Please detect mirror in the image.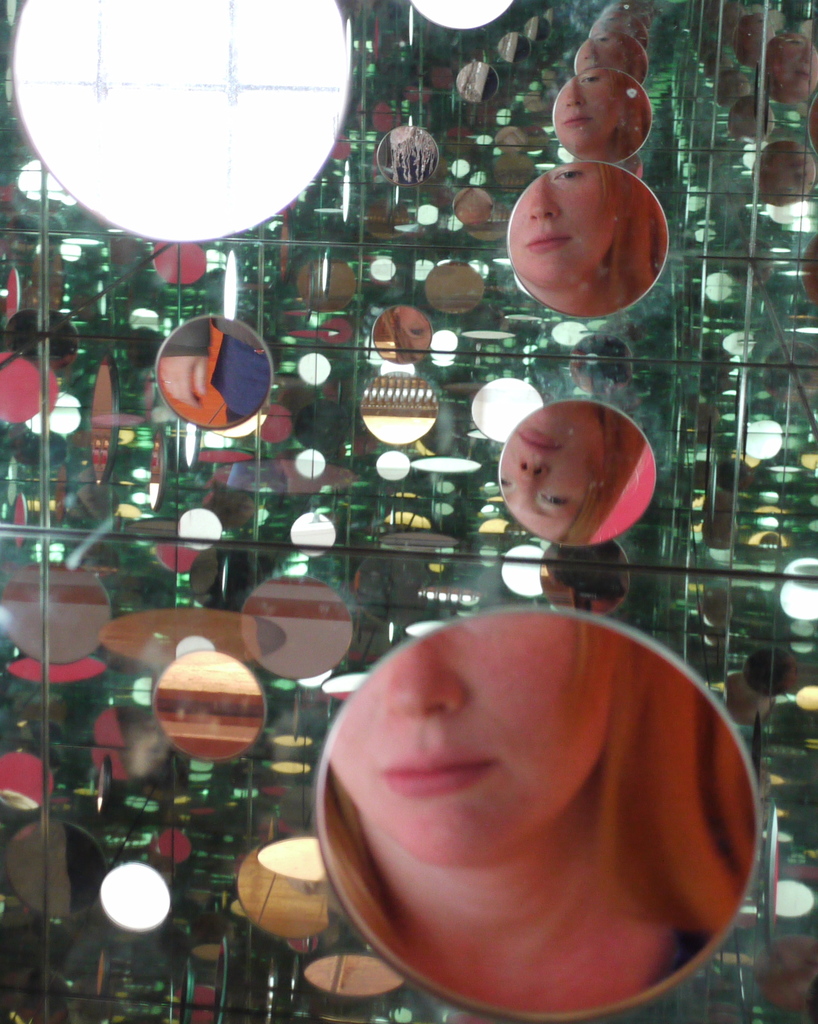
525:19:550:42.
